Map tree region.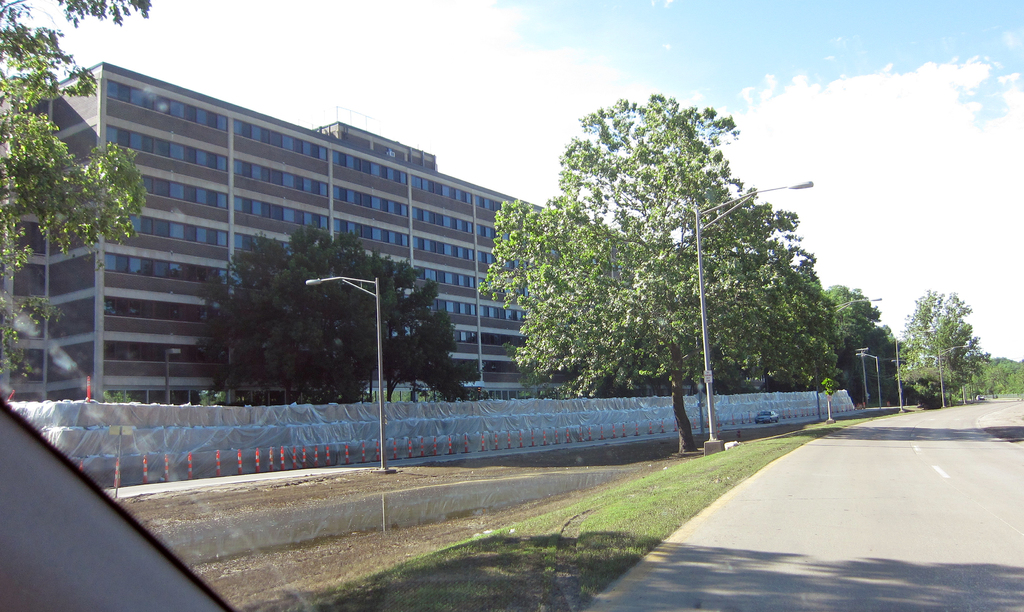
Mapped to left=825, top=286, right=913, bottom=413.
